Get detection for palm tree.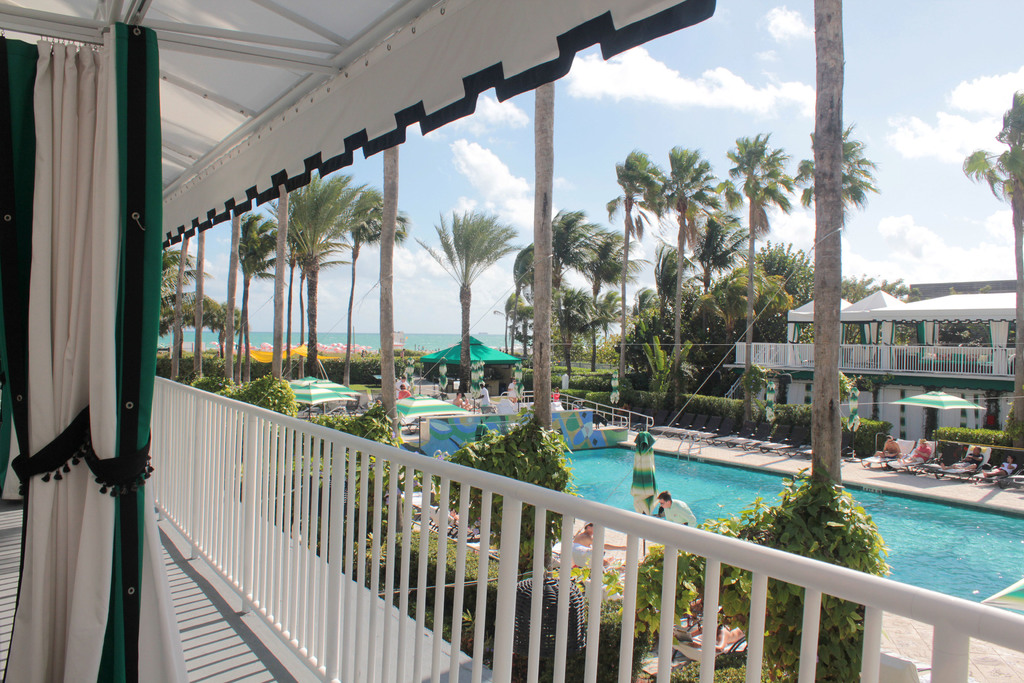
Detection: select_region(603, 146, 666, 368).
